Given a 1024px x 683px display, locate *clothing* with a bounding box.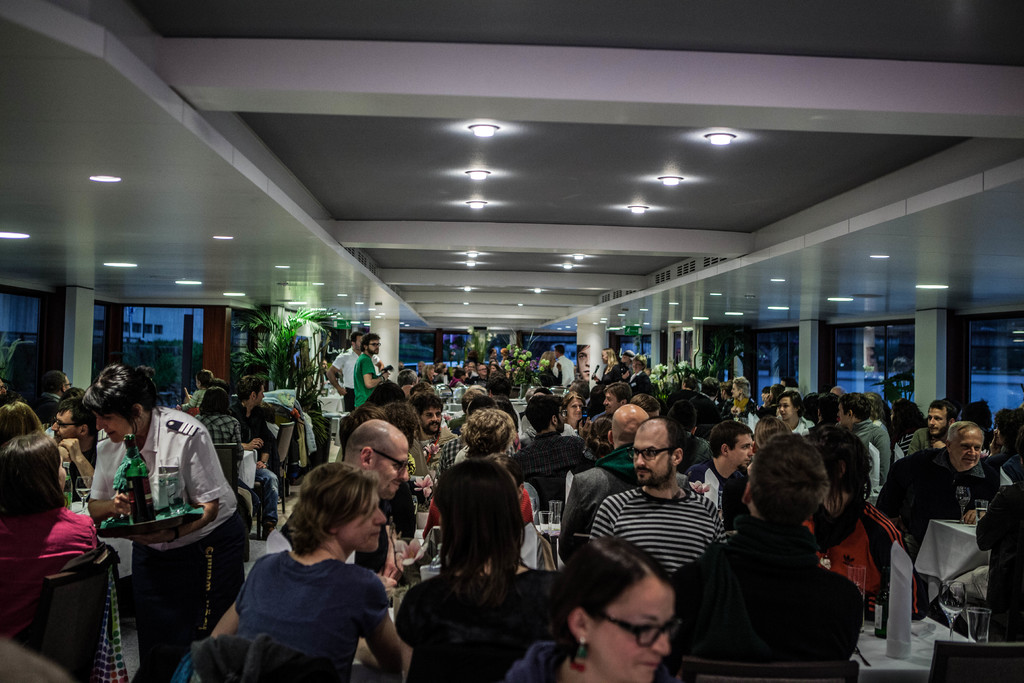
Located: <box>586,488,730,579</box>.
